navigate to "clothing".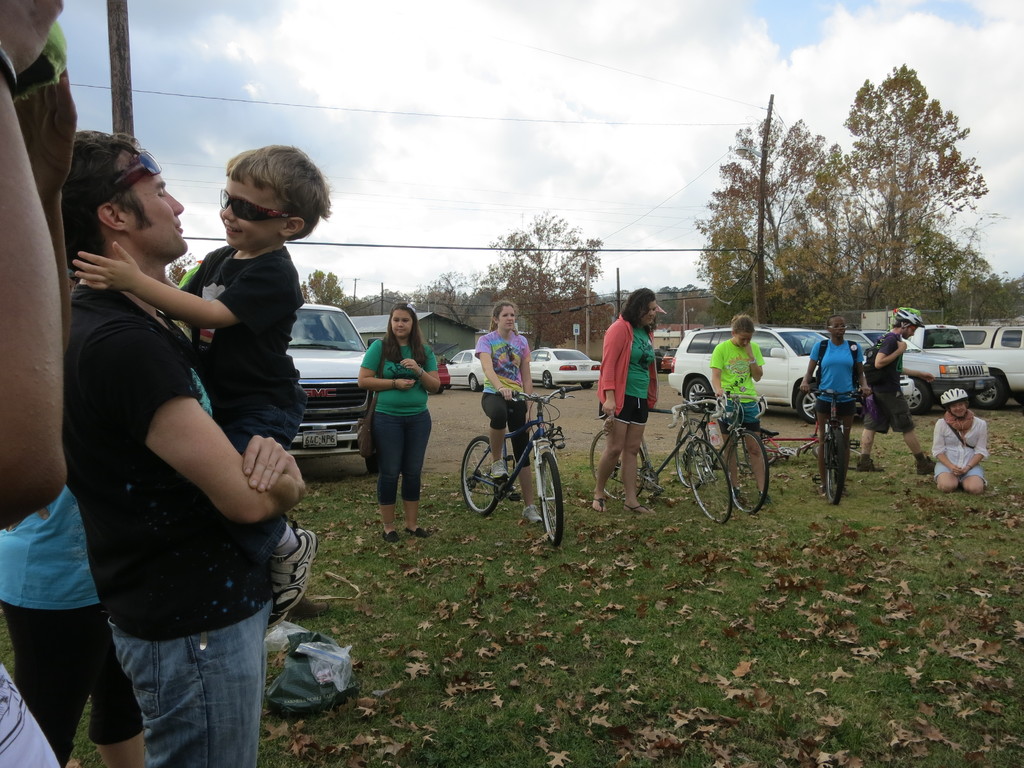
Navigation target: {"x1": 484, "y1": 327, "x2": 545, "y2": 470}.
